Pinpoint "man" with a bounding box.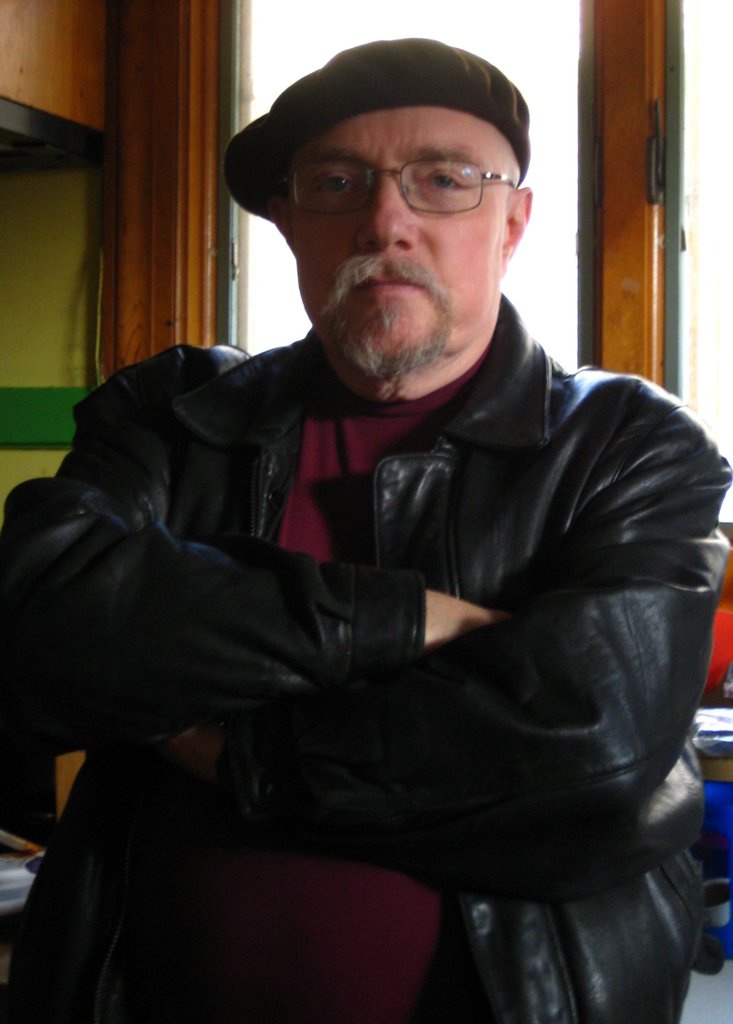
[left=49, top=52, right=718, bottom=976].
